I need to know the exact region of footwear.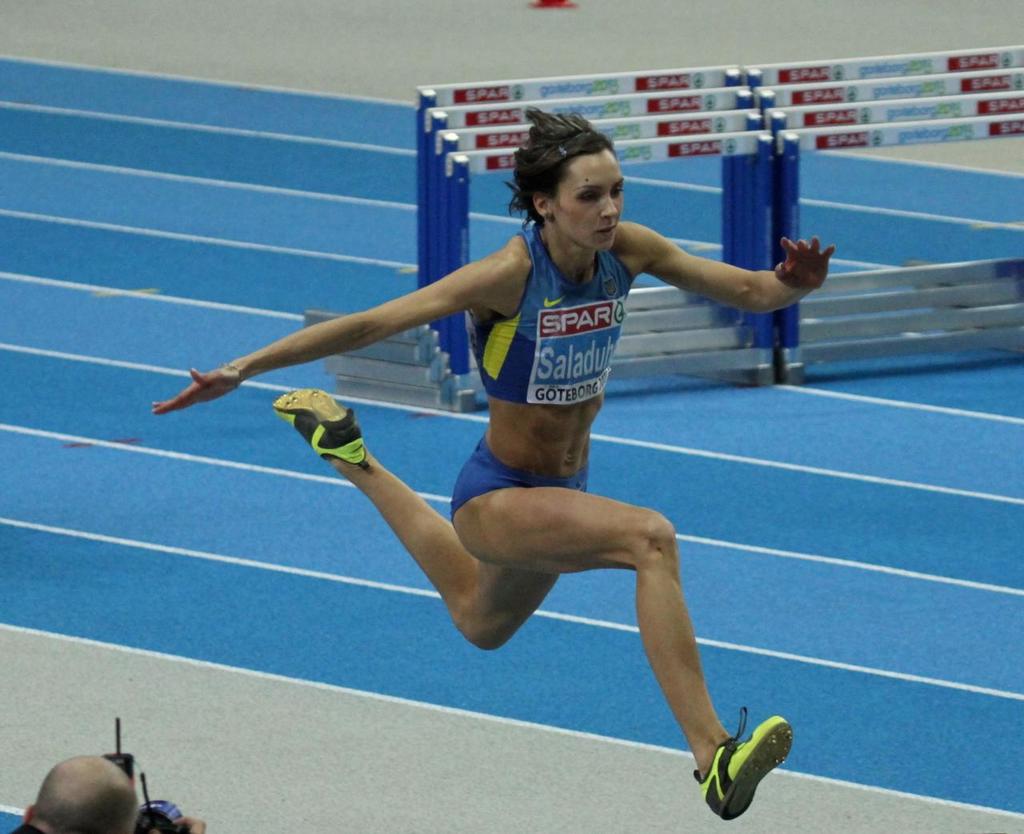
Region: x1=267, y1=385, x2=366, y2=463.
